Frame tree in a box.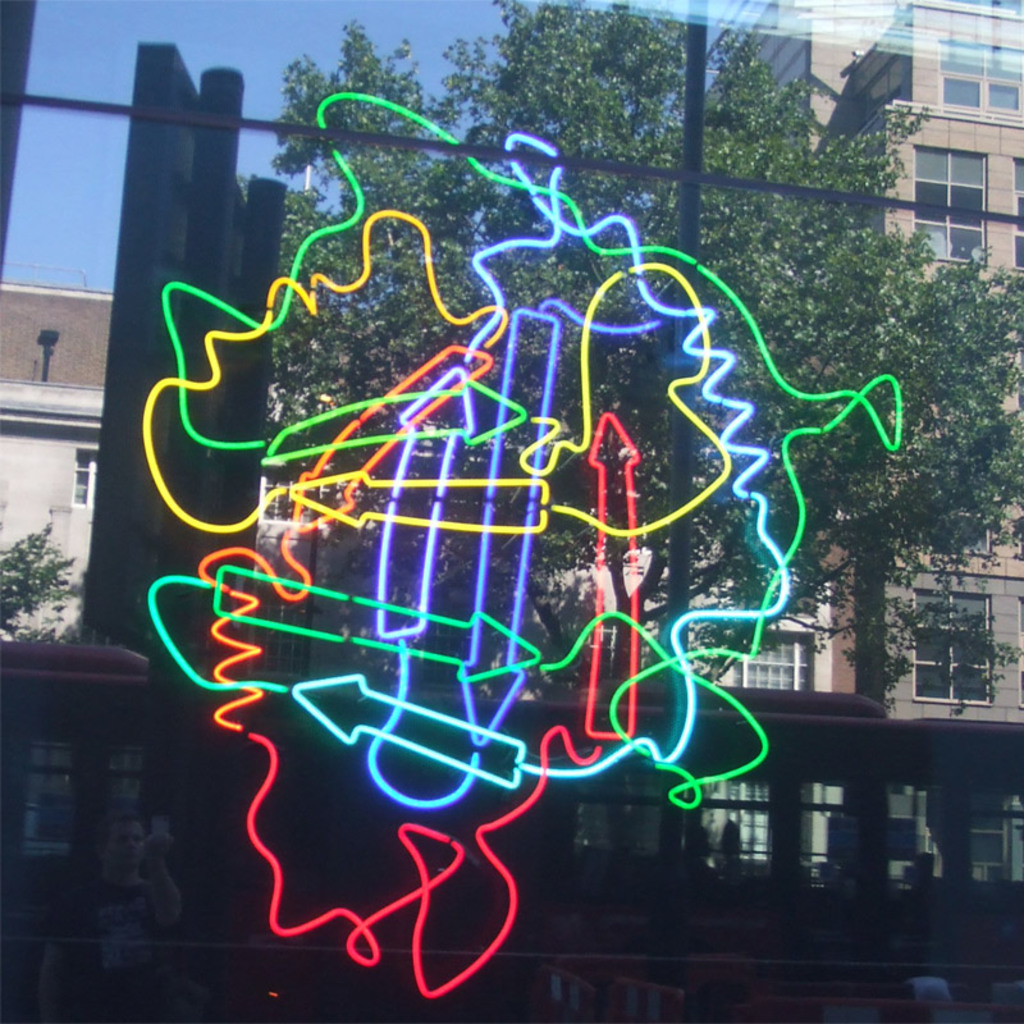
crop(0, 517, 93, 648).
